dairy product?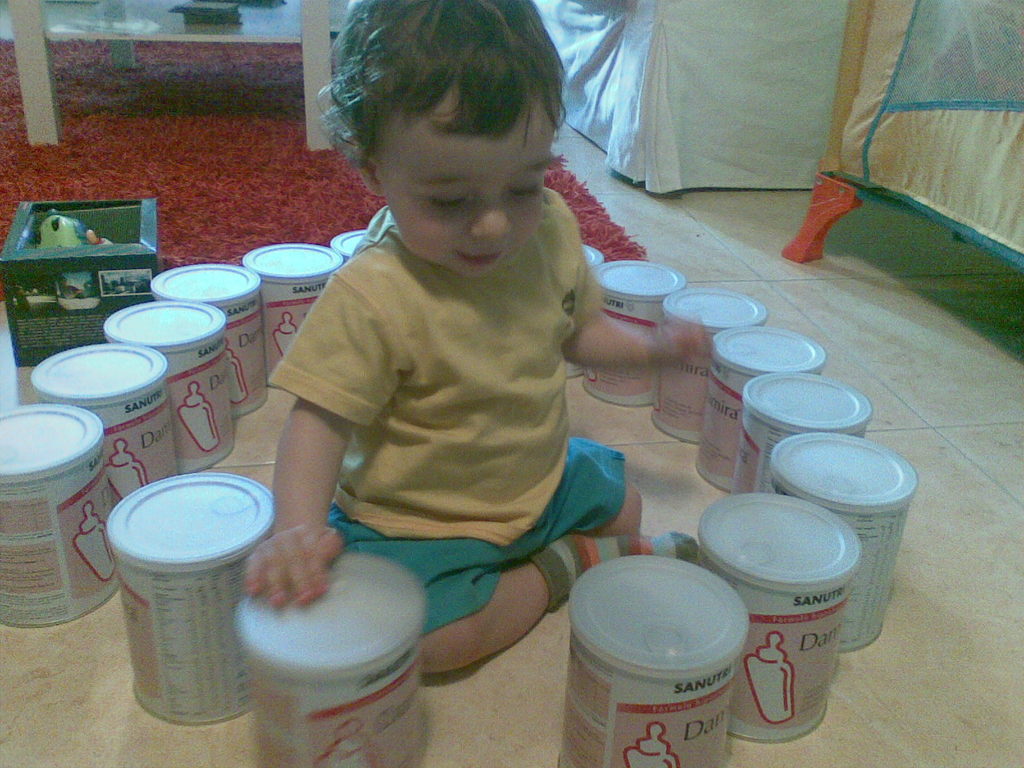
[150, 253, 264, 425]
